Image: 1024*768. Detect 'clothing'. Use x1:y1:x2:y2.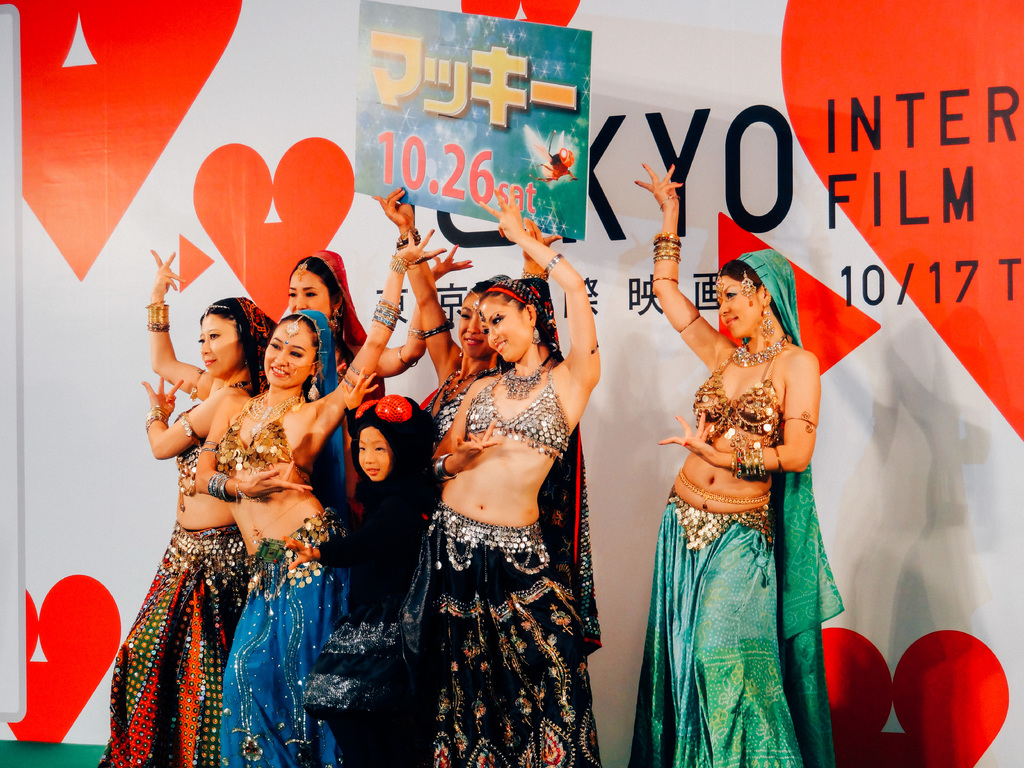
622:484:827:767.
